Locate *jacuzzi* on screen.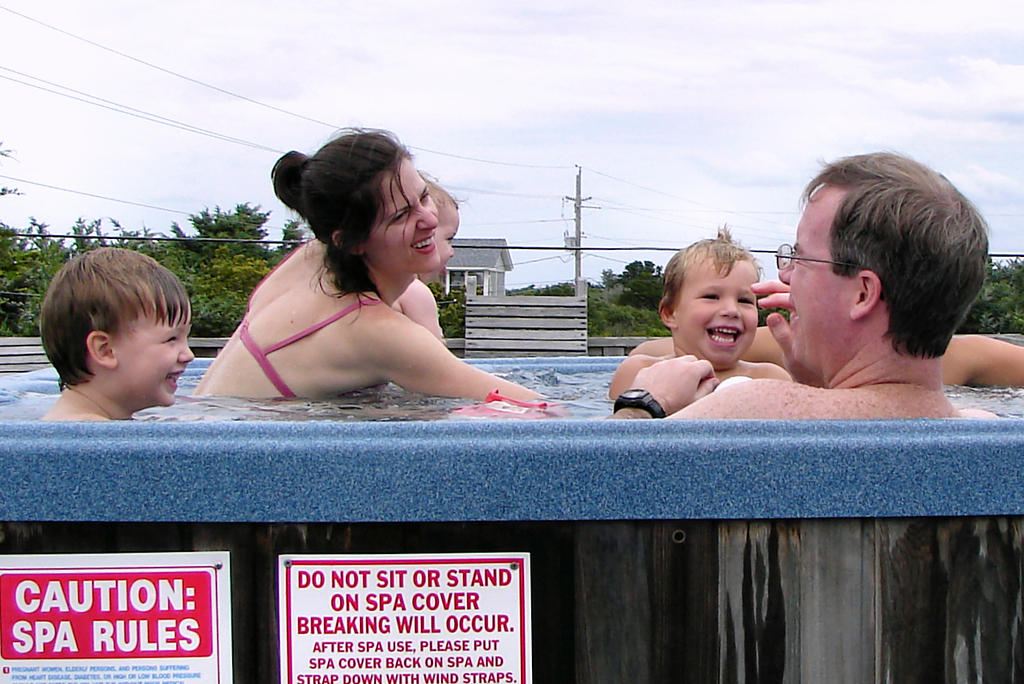
On screen at x1=0, y1=356, x2=1023, y2=683.
